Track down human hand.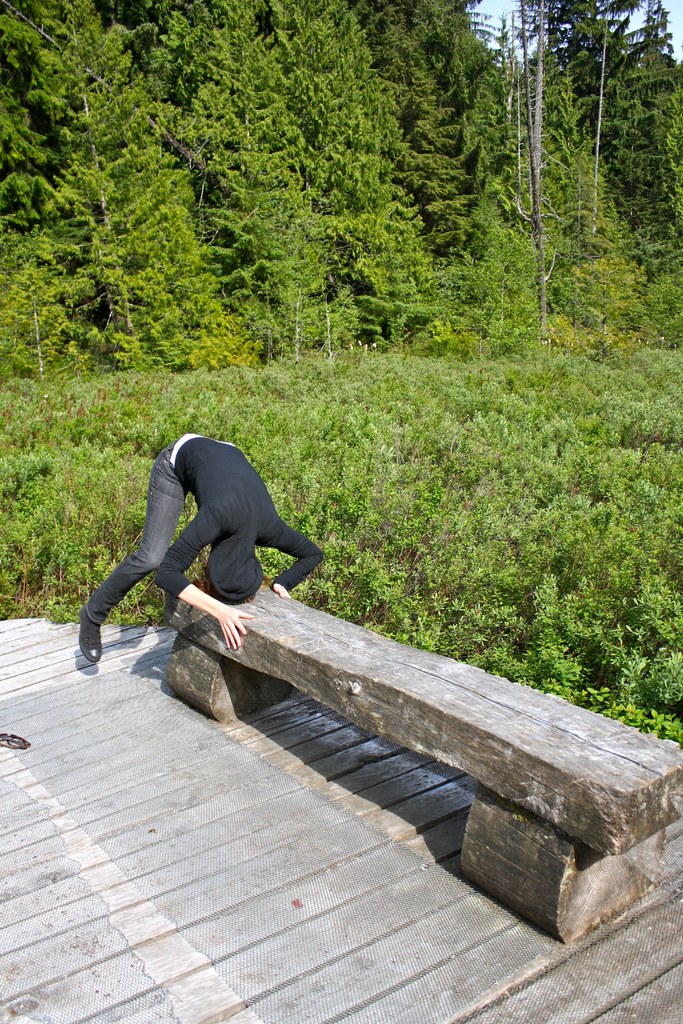
Tracked to box=[213, 606, 250, 659].
